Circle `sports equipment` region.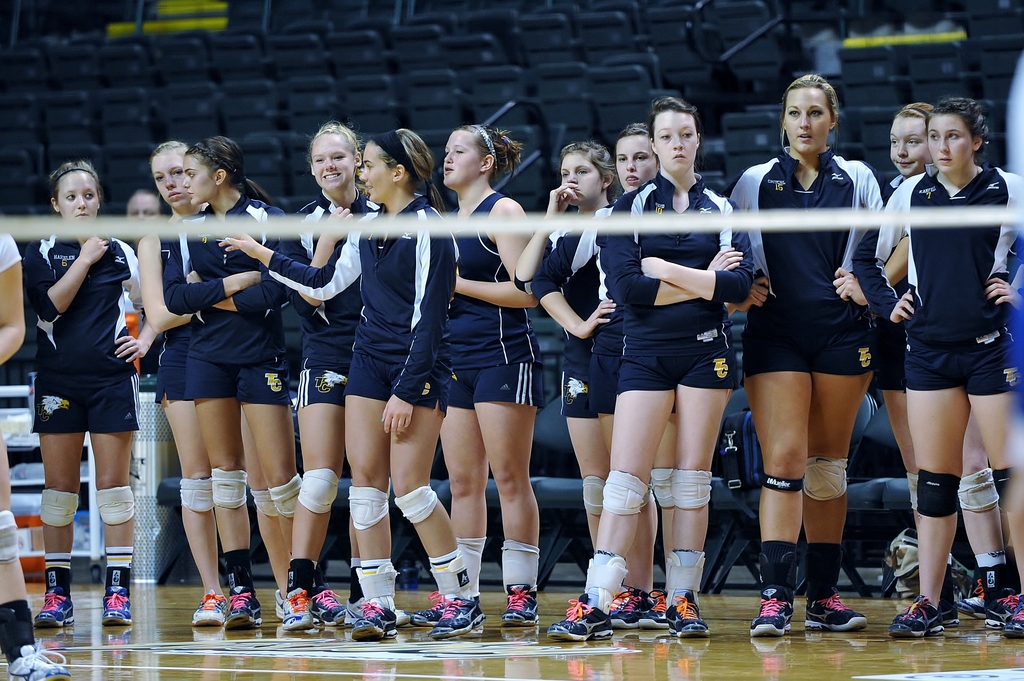
Region: [957, 468, 1000, 513].
